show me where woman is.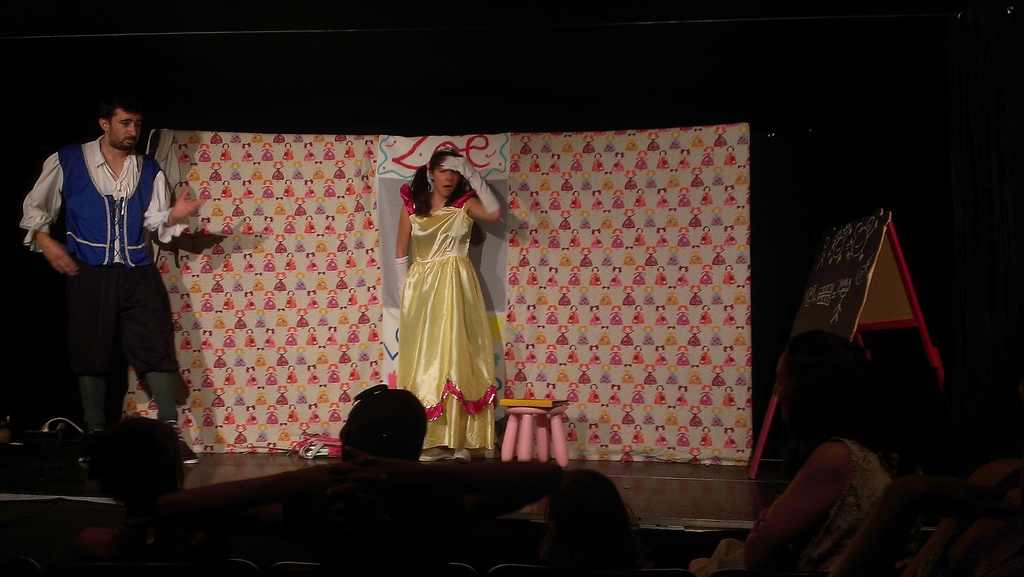
woman is at (683,324,902,576).
